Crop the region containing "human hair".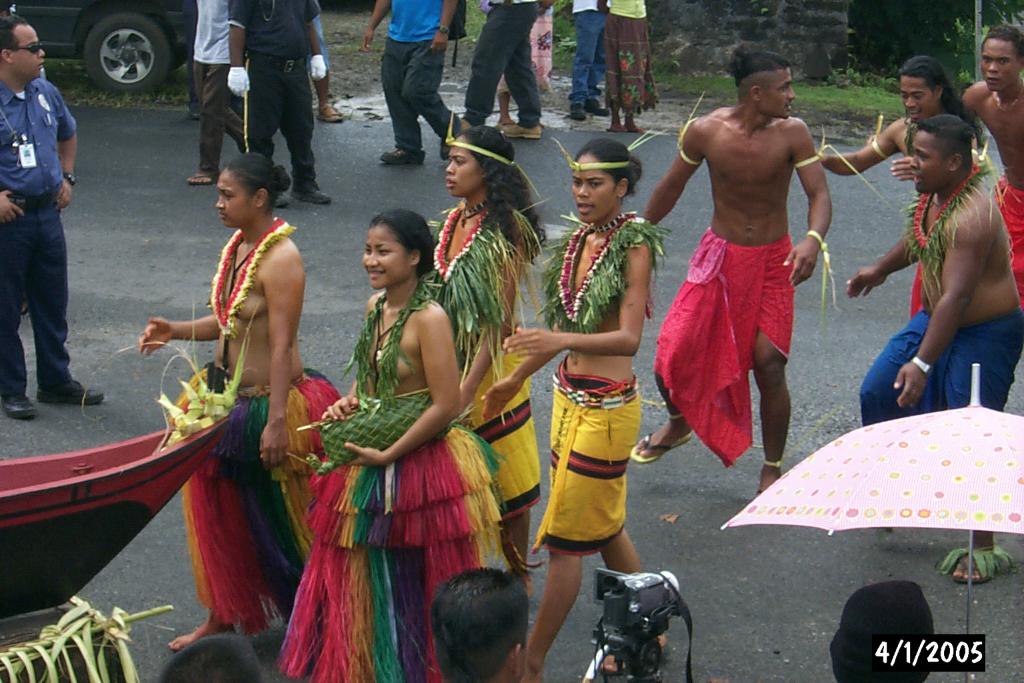
Crop region: 979 25 1023 66.
